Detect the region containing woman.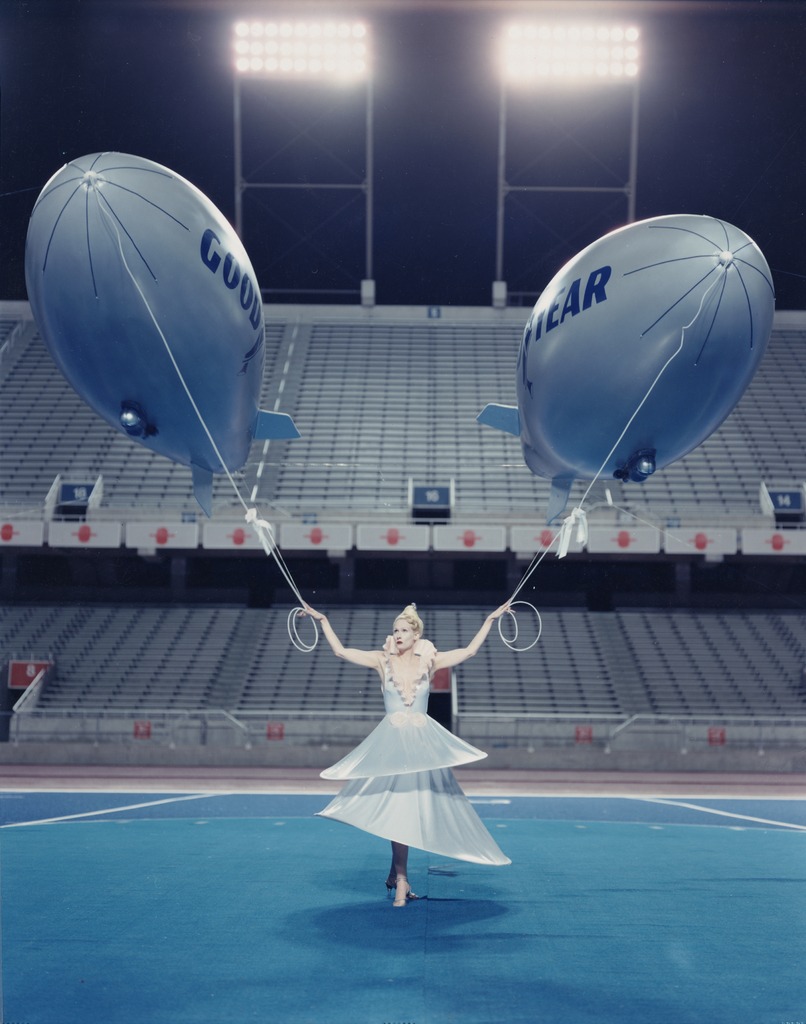
detection(311, 570, 509, 885).
